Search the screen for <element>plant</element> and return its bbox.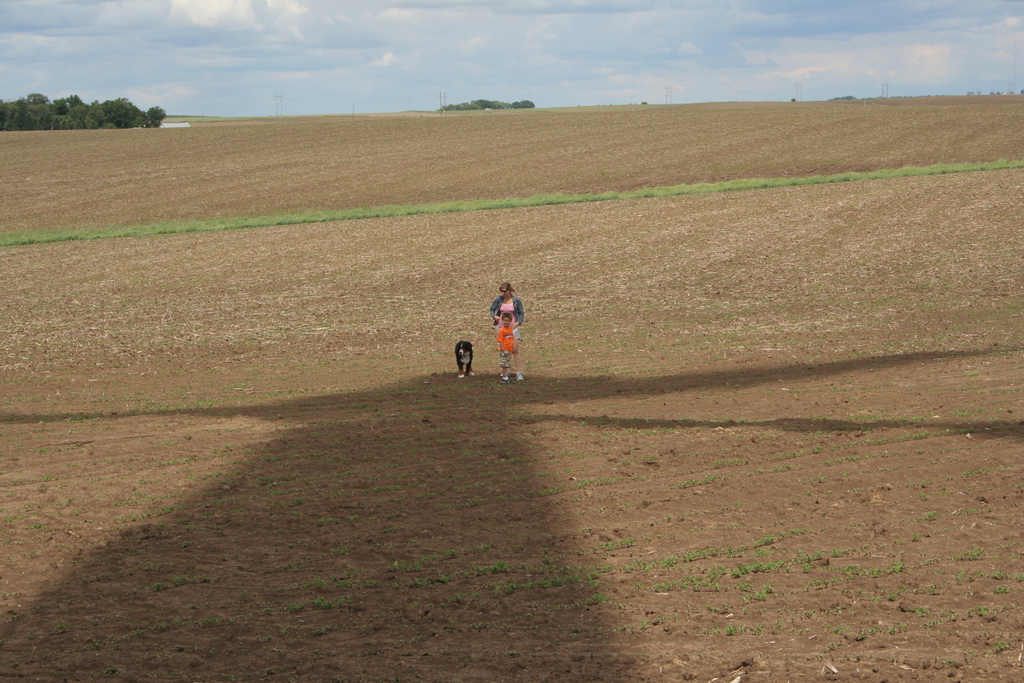
Found: <bbox>301, 579, 311, 589</bbox>.
